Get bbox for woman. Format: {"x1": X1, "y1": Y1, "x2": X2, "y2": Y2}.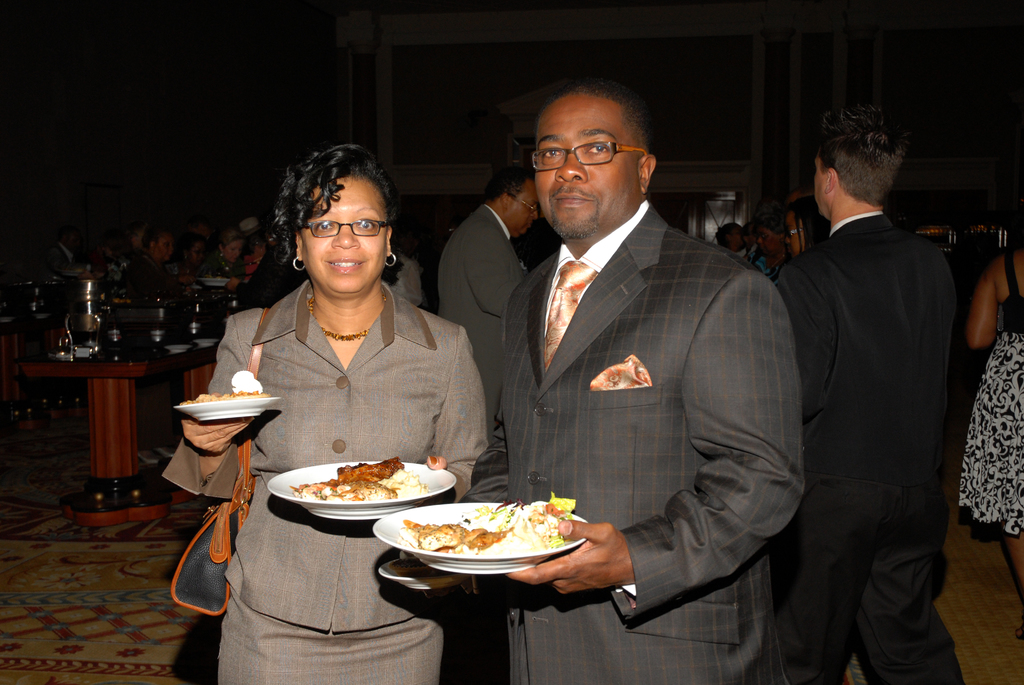
{"x1": 174, "y1": 122, "x2": 531, "y2": 580}.
